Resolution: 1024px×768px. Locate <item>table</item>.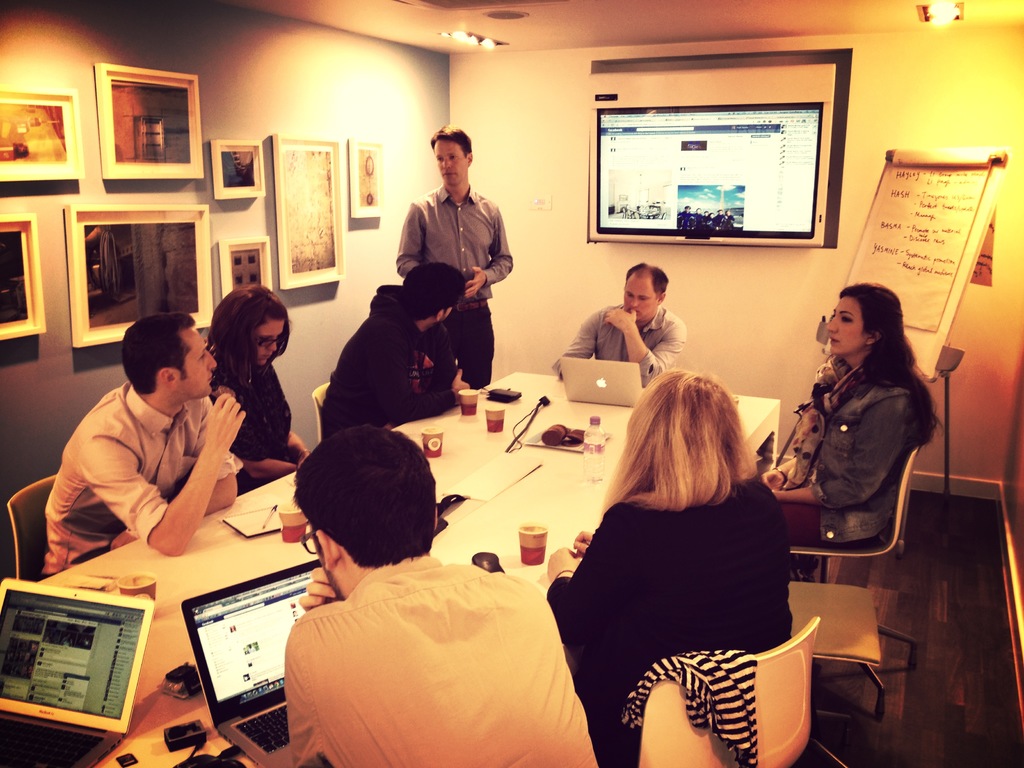
bbox=(0, 367, 776, 762).
